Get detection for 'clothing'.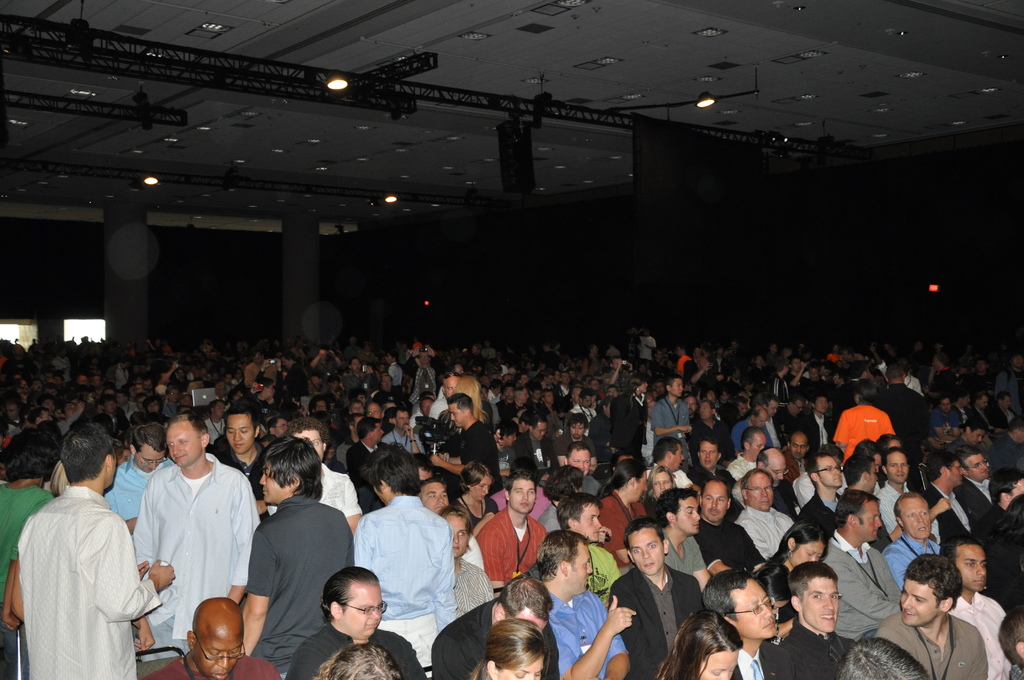
Detection: pyautogui.locateOnScreen(537, 505, 570, 538).
